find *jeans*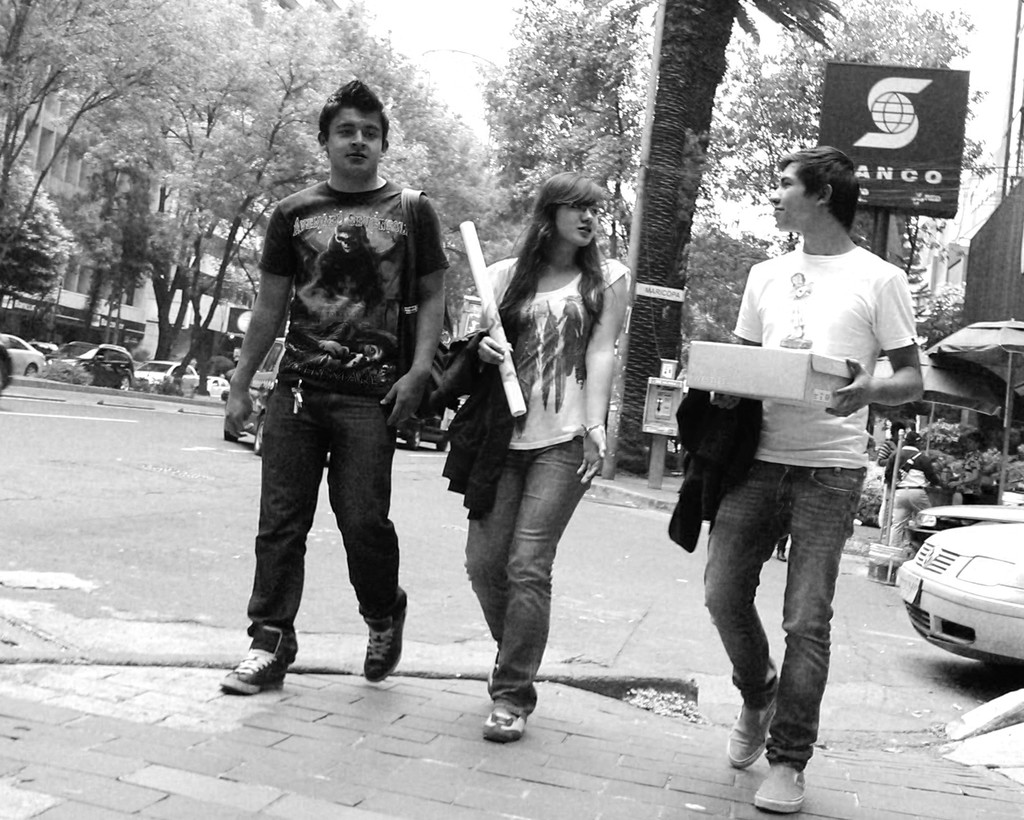
<bbox>458, 436, 605, 701</bbox>
